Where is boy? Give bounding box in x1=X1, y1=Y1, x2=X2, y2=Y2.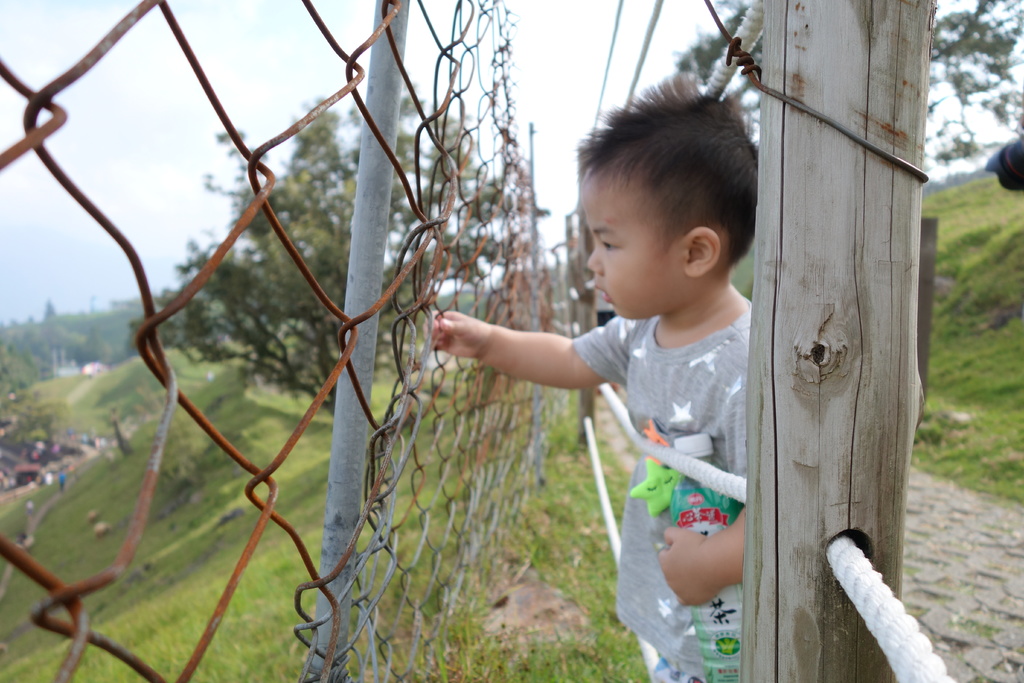
x1=508, y1=88, x2=792, y2=631.
